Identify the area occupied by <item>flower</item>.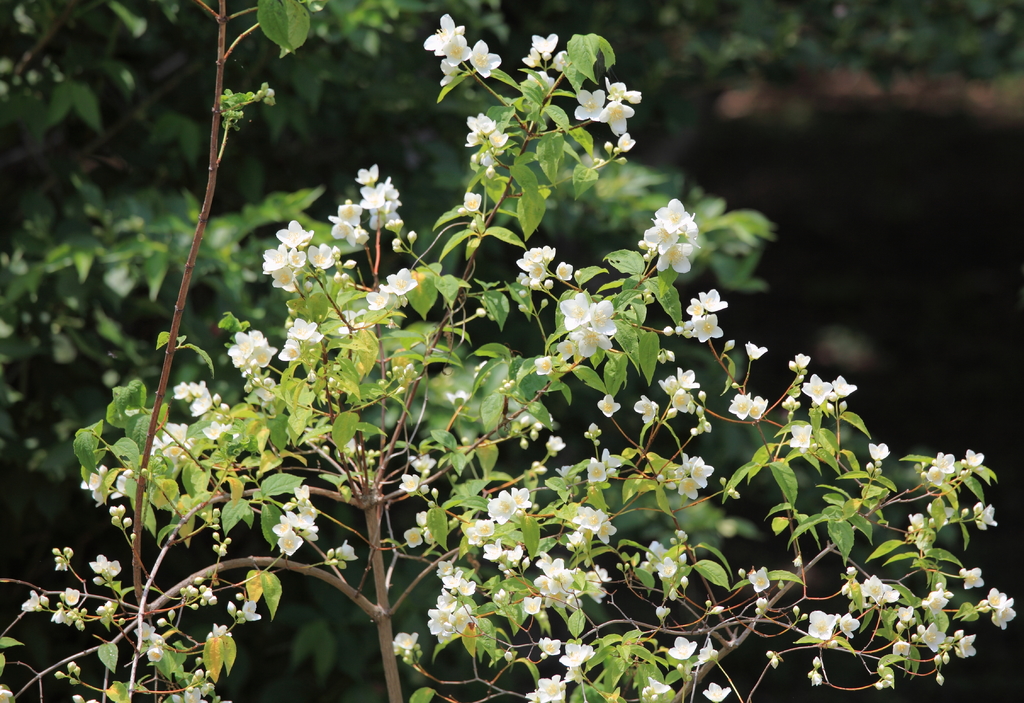
Area: box(741, 338, 771, 363).
